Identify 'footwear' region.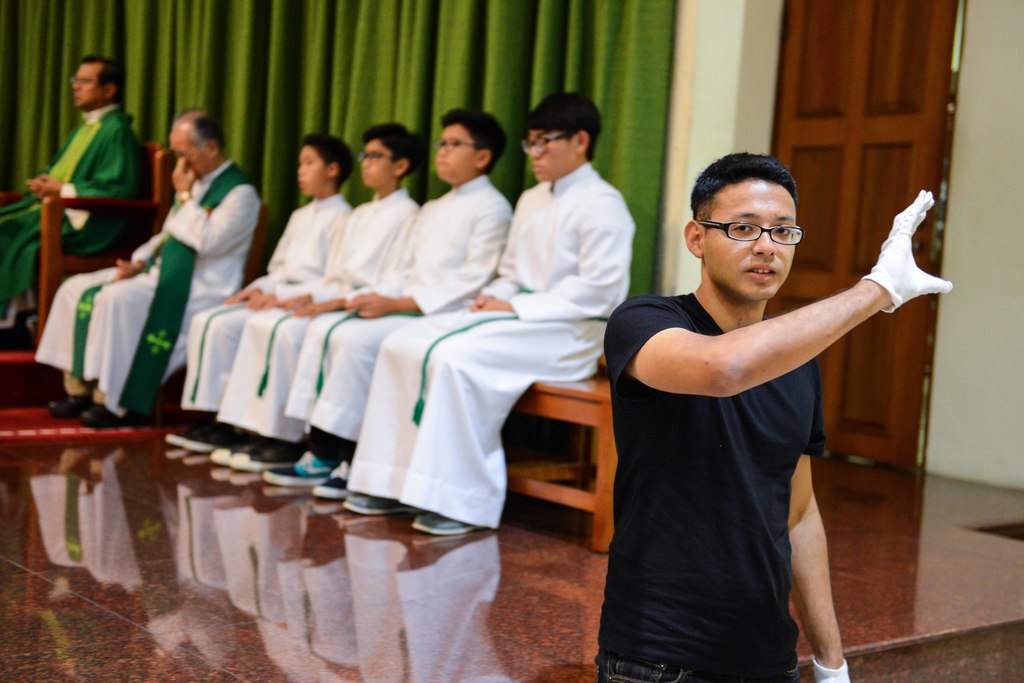
Region: rect(164, 419, 209, 445).
